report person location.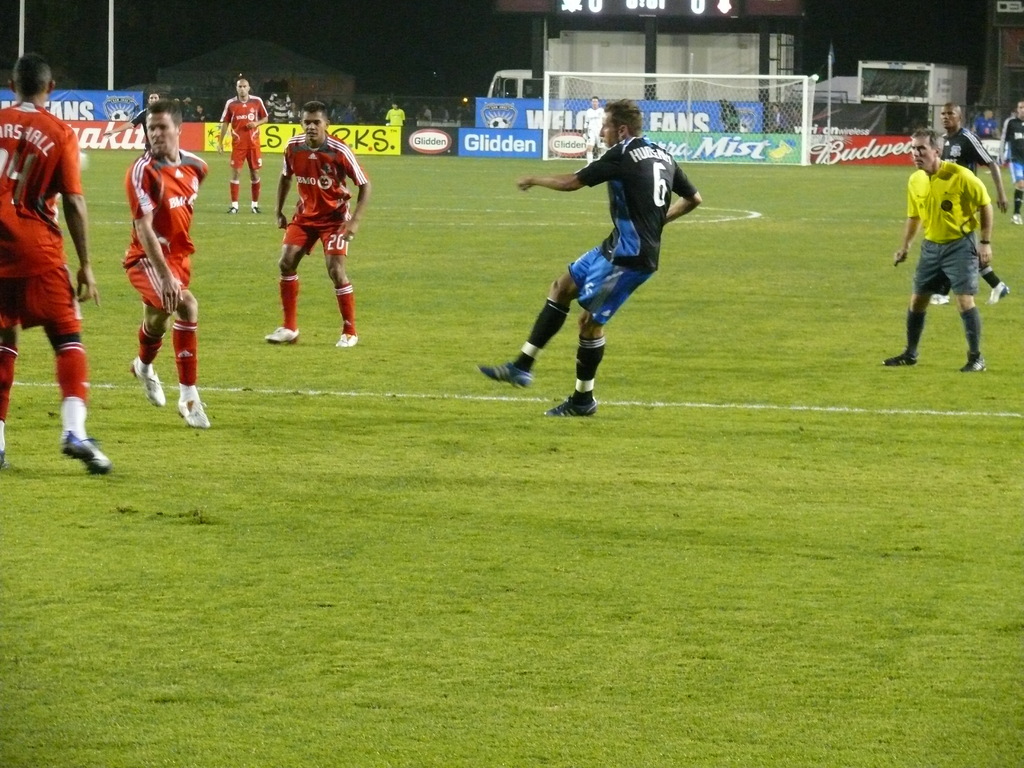
Report: <box>579,93,611,167</box>.
